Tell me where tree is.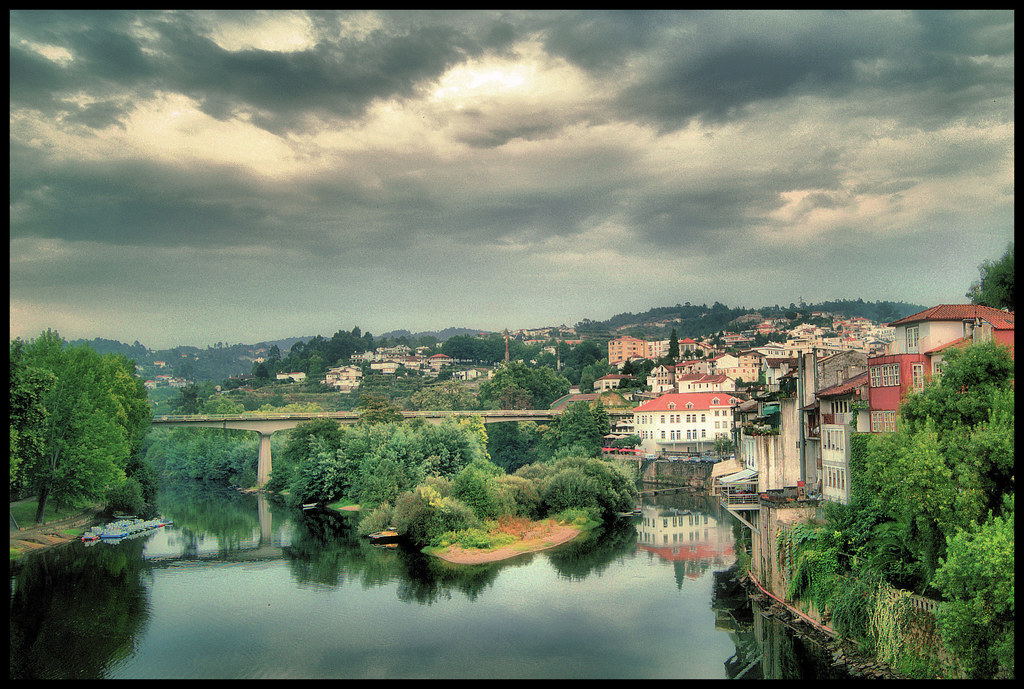
tree is at l=213, t=398, r=238, b=413.
